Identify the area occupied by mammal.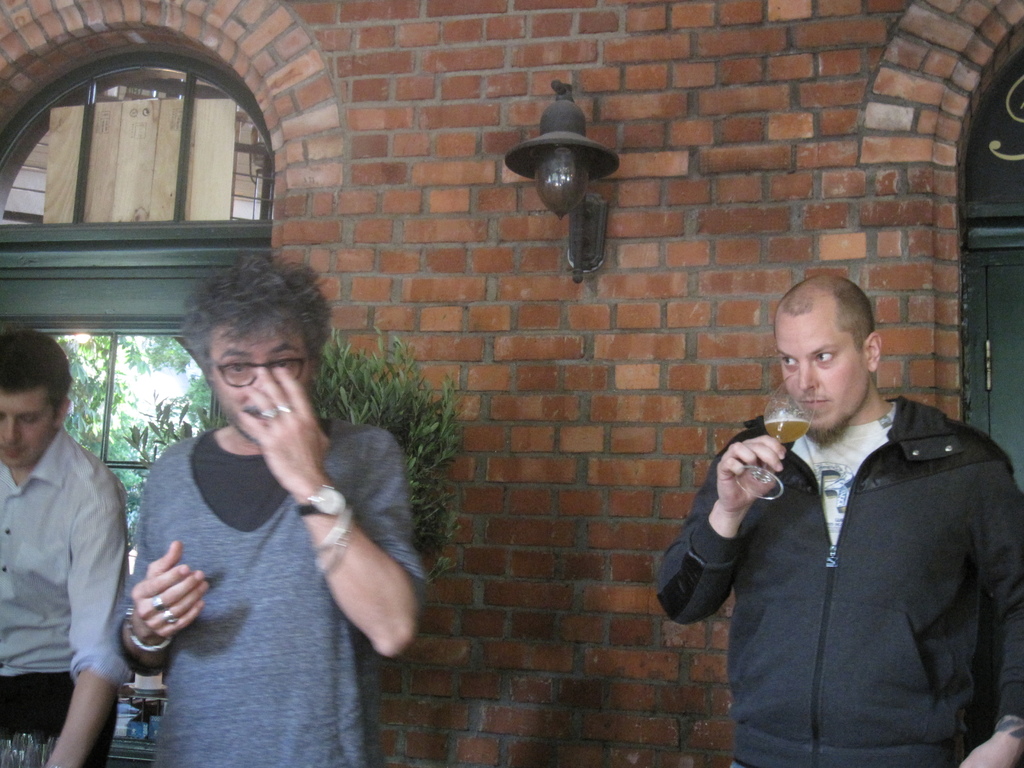
Area: BBox(653, 268, 1023, 767).
